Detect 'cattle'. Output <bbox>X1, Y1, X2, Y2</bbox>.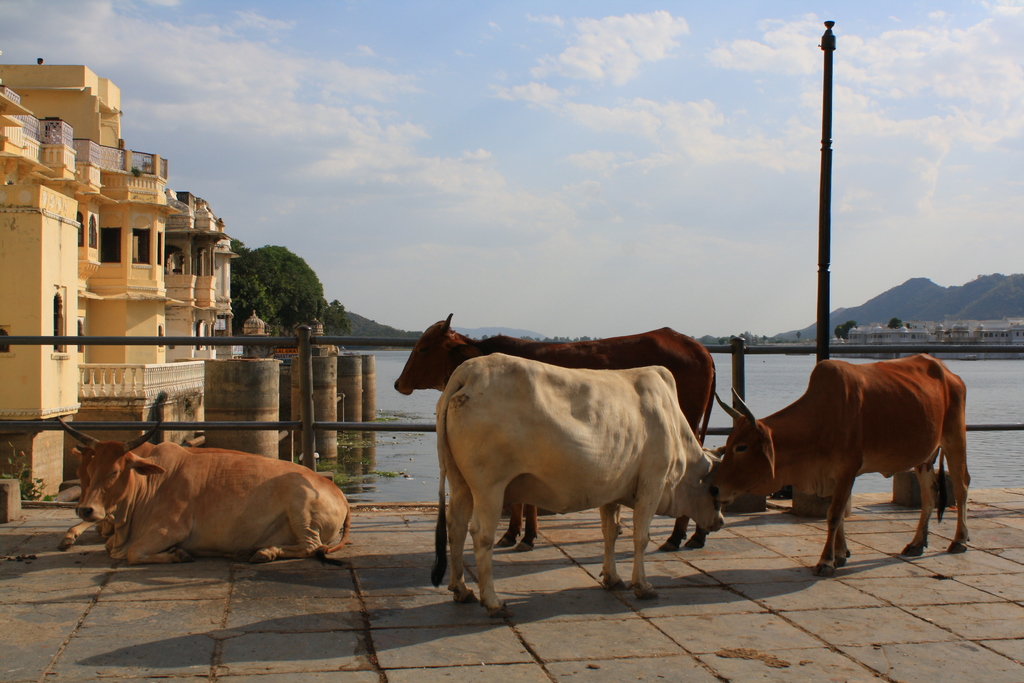
<bbox>429, 372, 729, 618</bbox>.
